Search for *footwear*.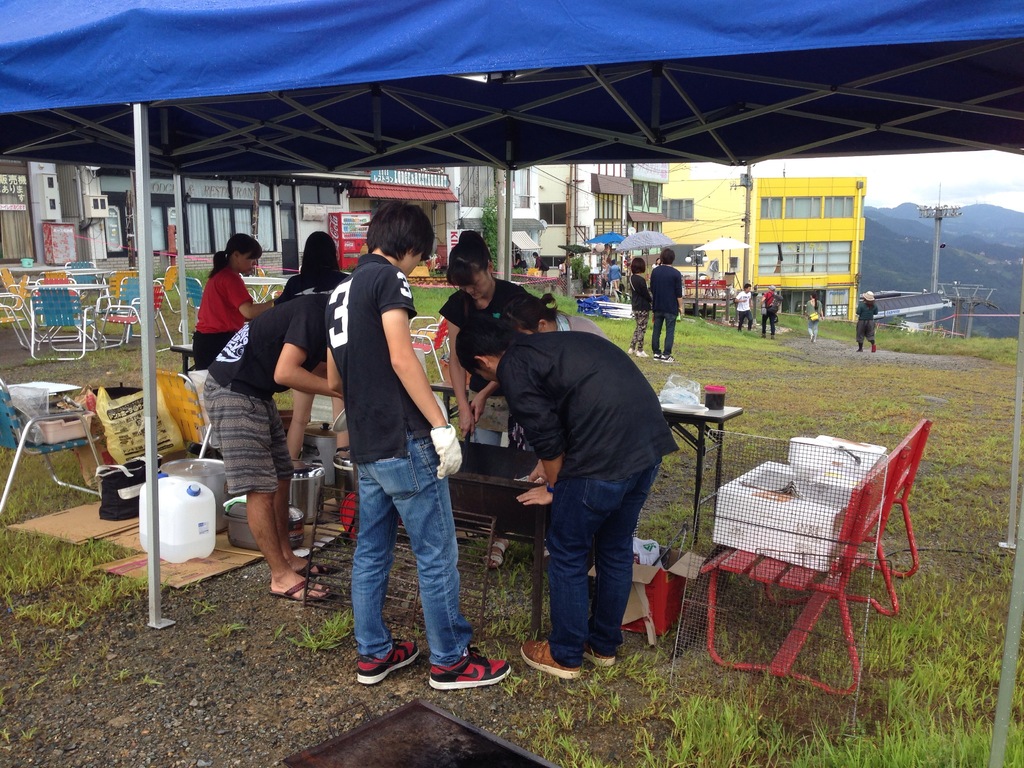
Found at (x1=760, y1=333, x2=767, y2=339).
